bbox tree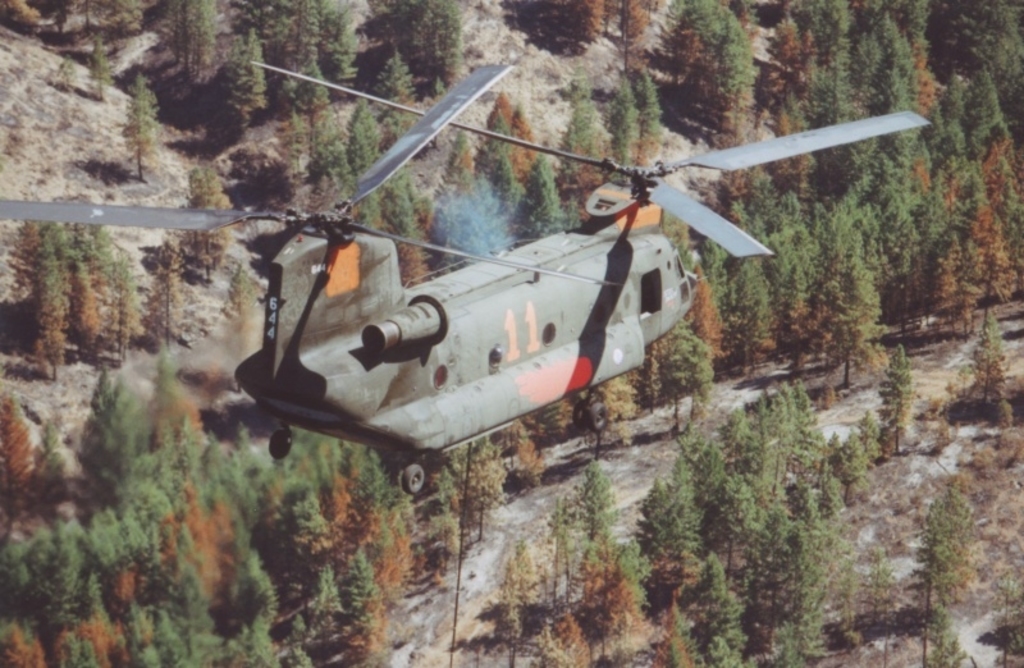
[0, 386, 33, 499]
